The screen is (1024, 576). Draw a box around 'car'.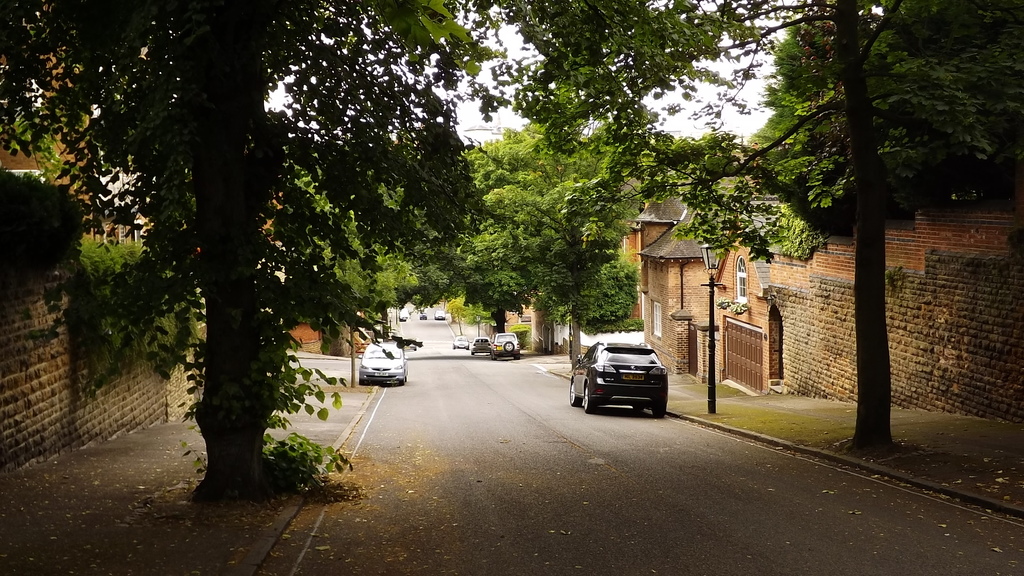
493/337/516/358.
